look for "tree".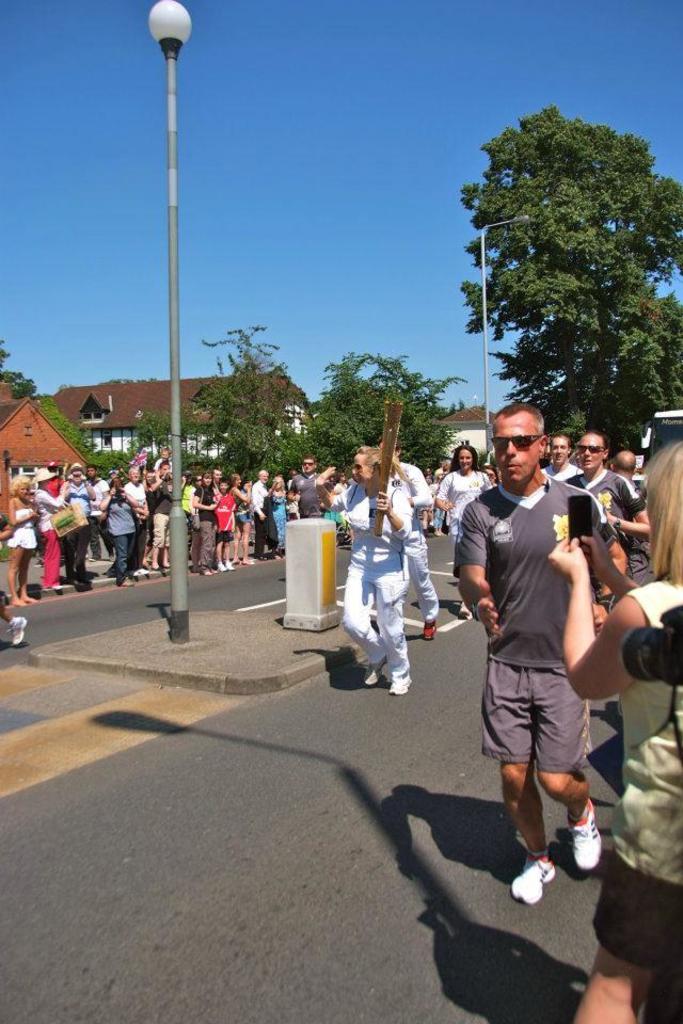
Found: 303 349 474 477.
